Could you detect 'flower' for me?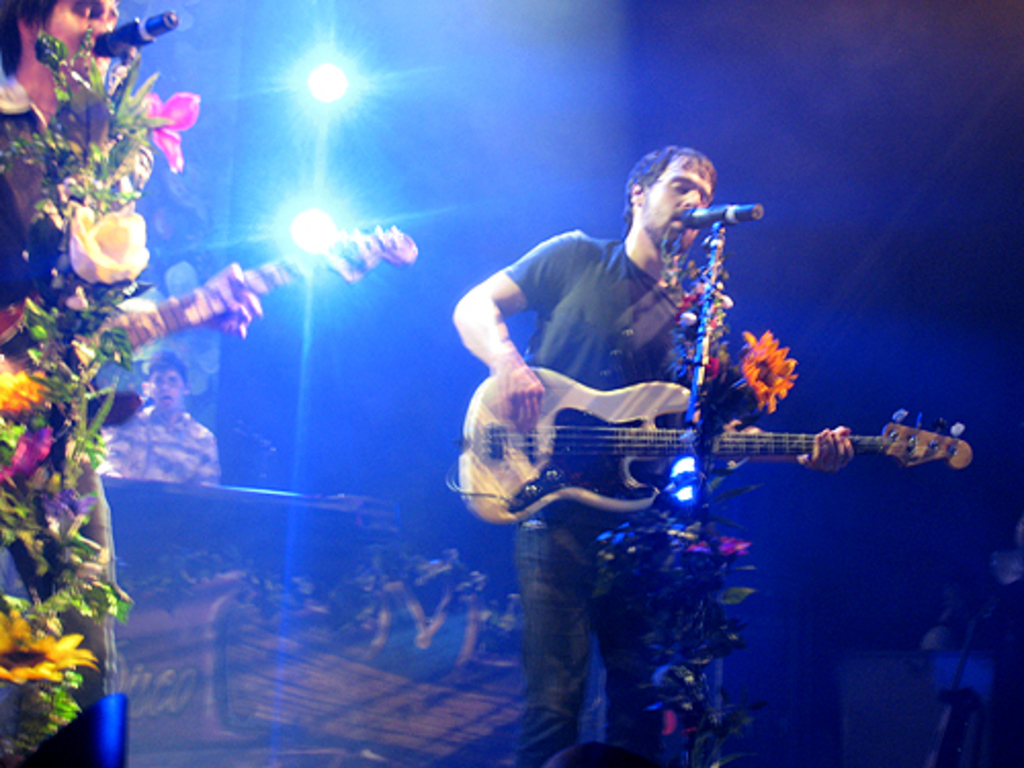
Detection result: bbox(74, 195, 150, 283).
